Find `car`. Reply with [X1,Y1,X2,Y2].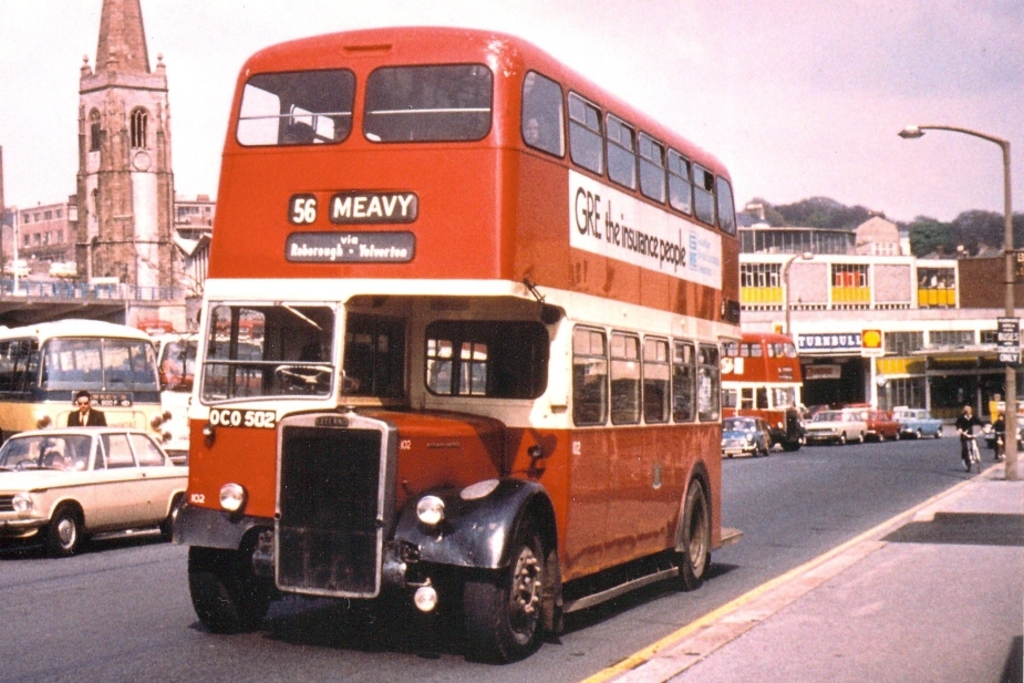
[896,405,943,437].
